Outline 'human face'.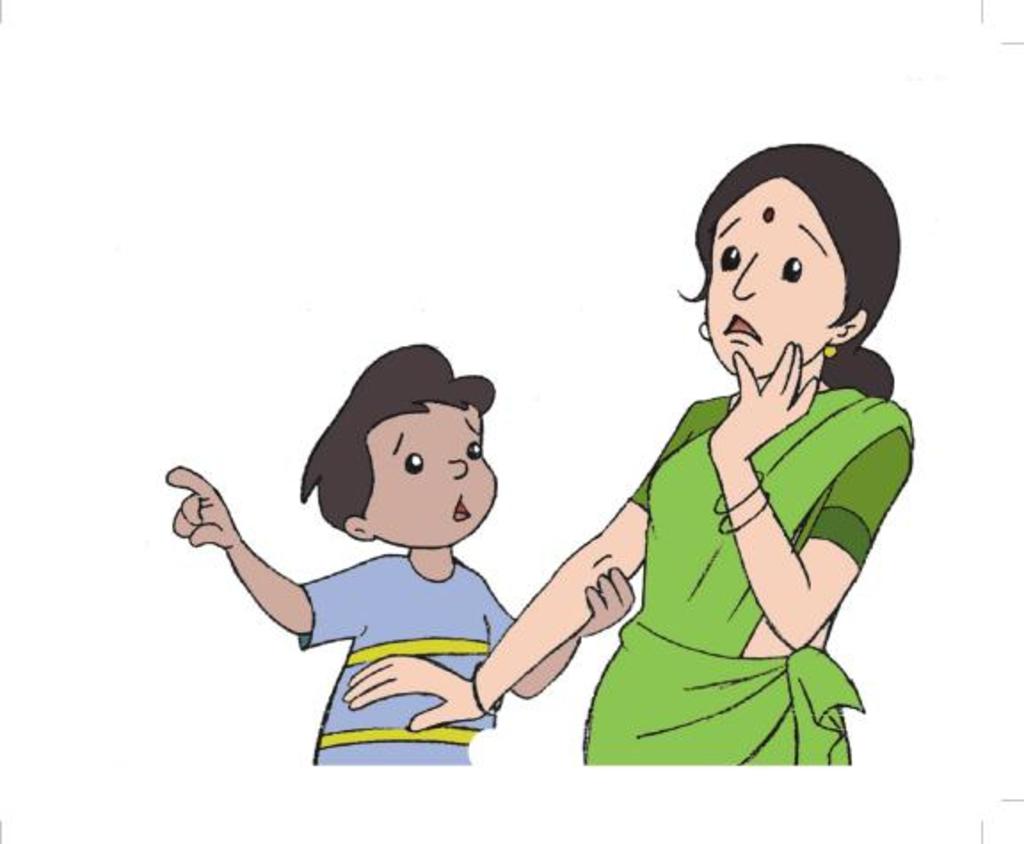
Outline: bbox=[366, 403, 496, 547].
